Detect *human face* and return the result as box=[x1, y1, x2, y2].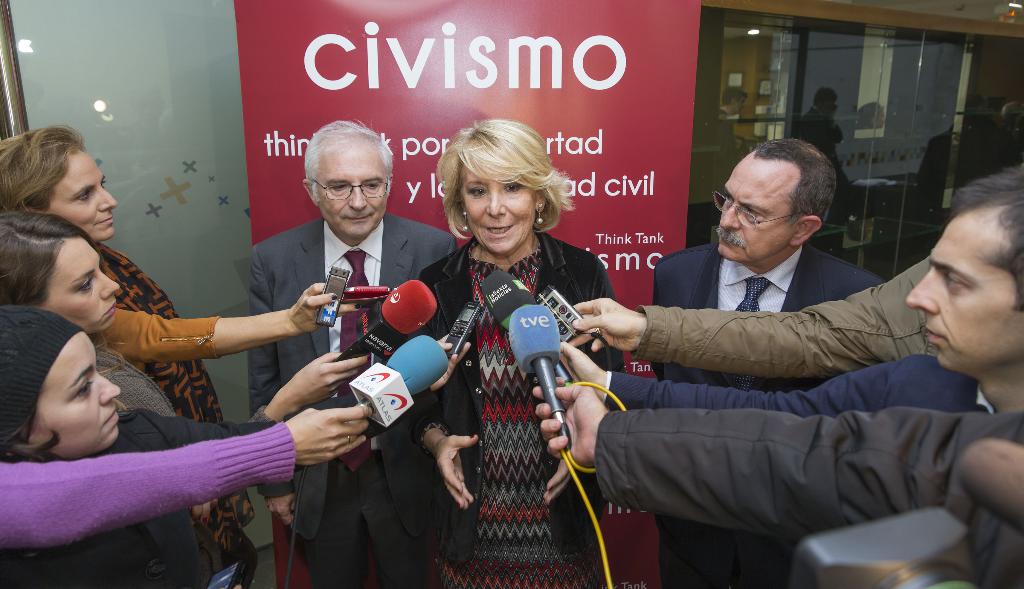
box=[461, 161, 532, 254].
